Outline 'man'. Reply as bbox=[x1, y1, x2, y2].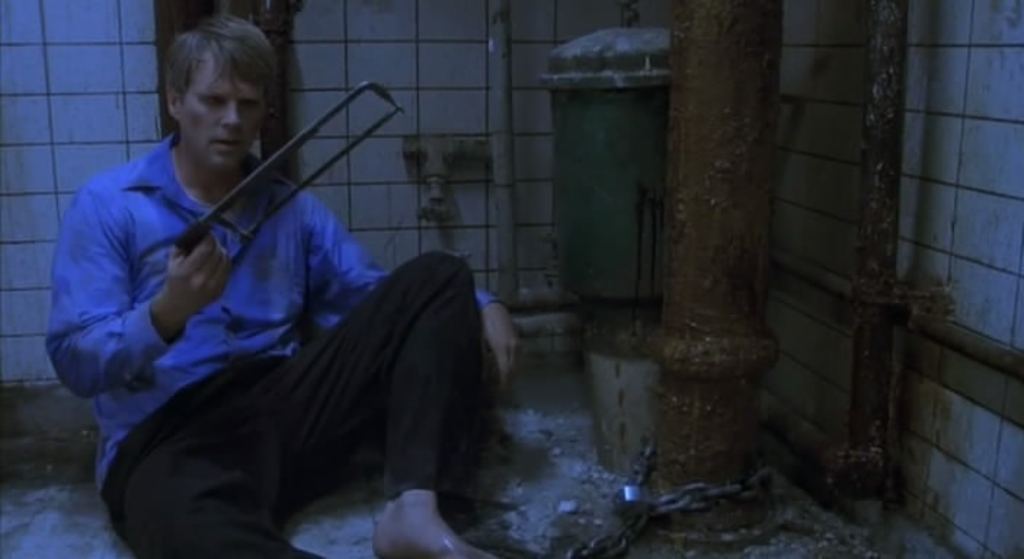
bbox=[52, 25, 540, 549].
